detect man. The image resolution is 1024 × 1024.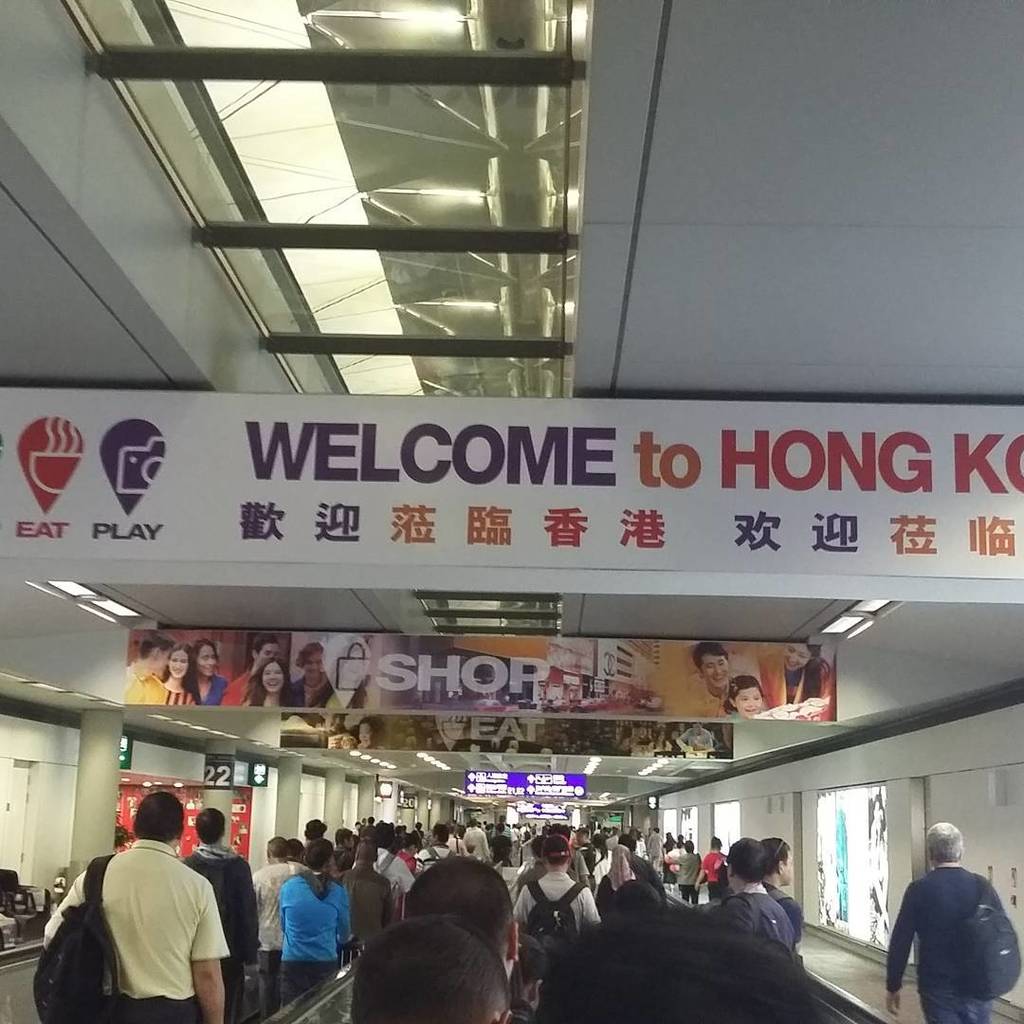
region(459, 816, 489, 869).
